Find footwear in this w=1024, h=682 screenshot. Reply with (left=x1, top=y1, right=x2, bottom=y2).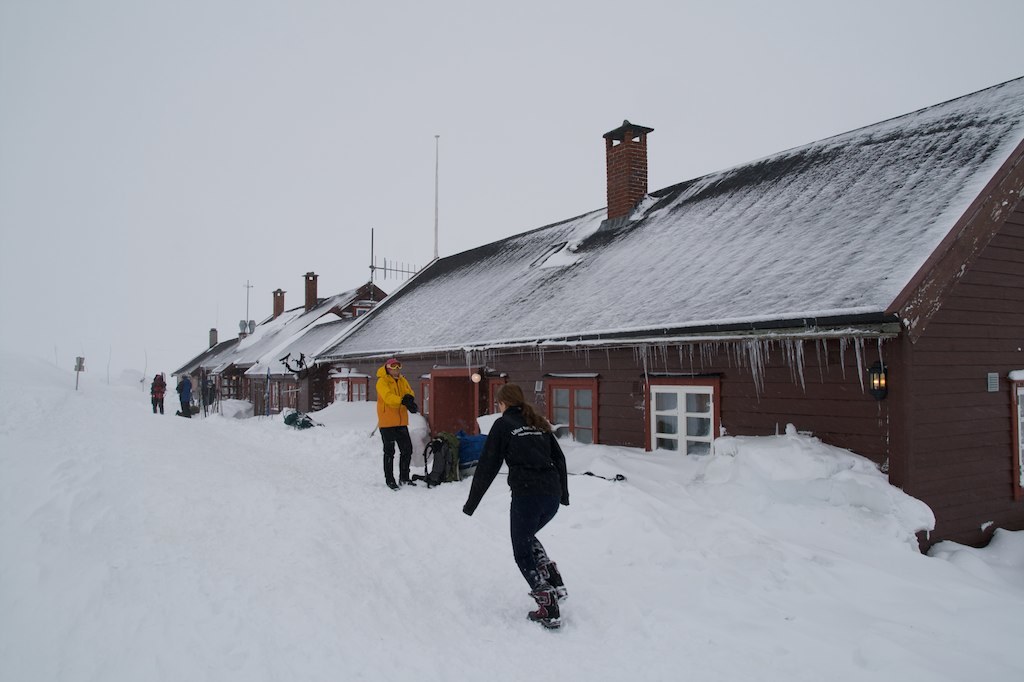
(left=505, top=574, right=583, bottom=636).
